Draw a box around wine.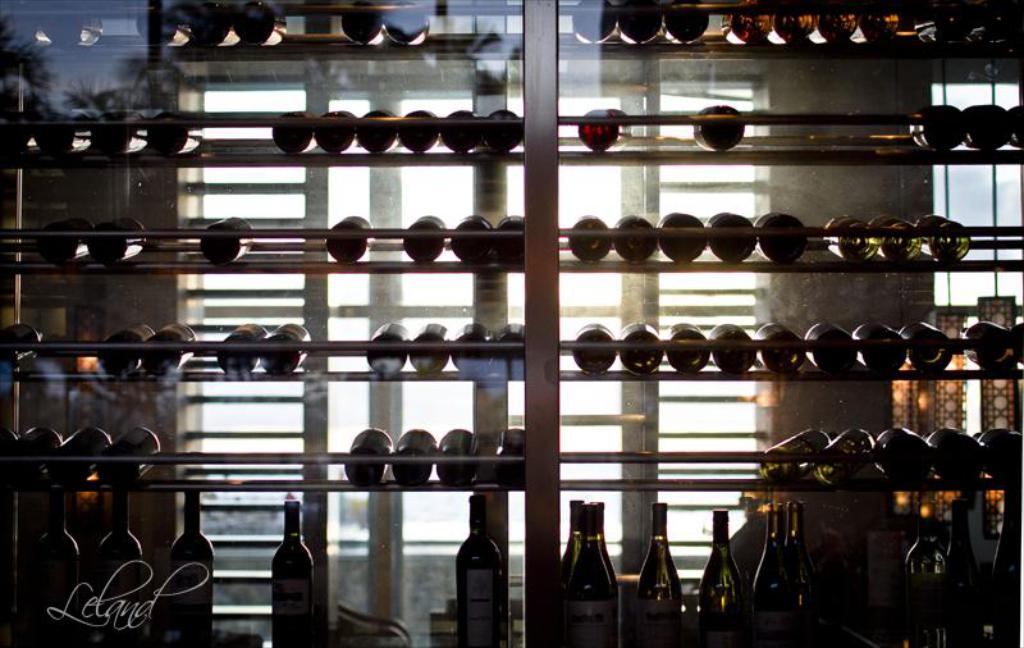
662,3,709,40.
